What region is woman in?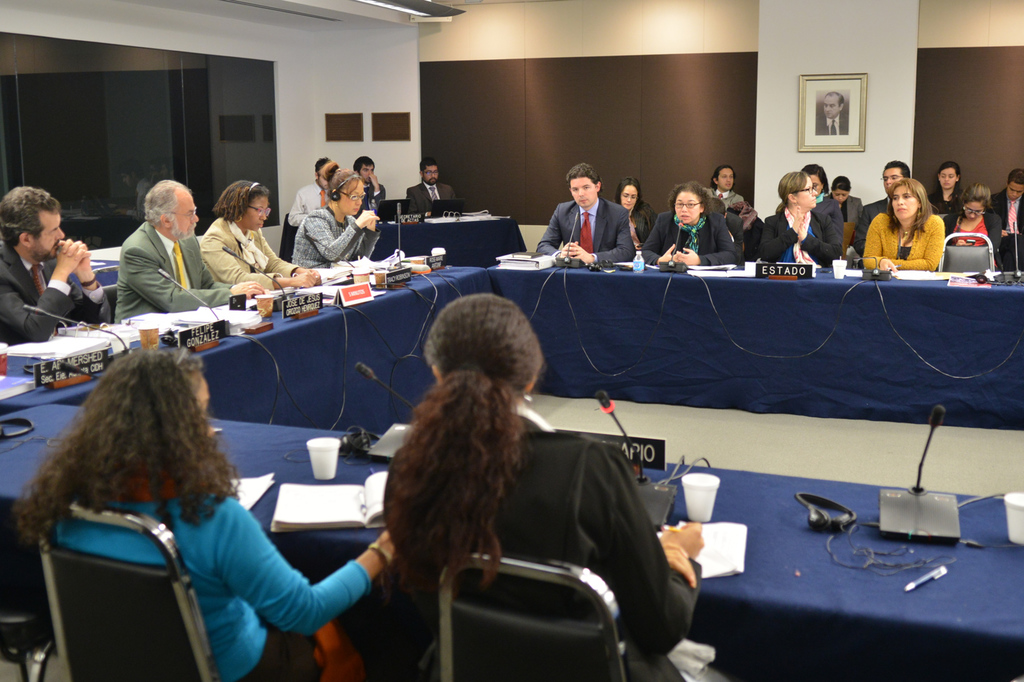
pyautogui.locateOnScreen(15, 360, 404, 681).
